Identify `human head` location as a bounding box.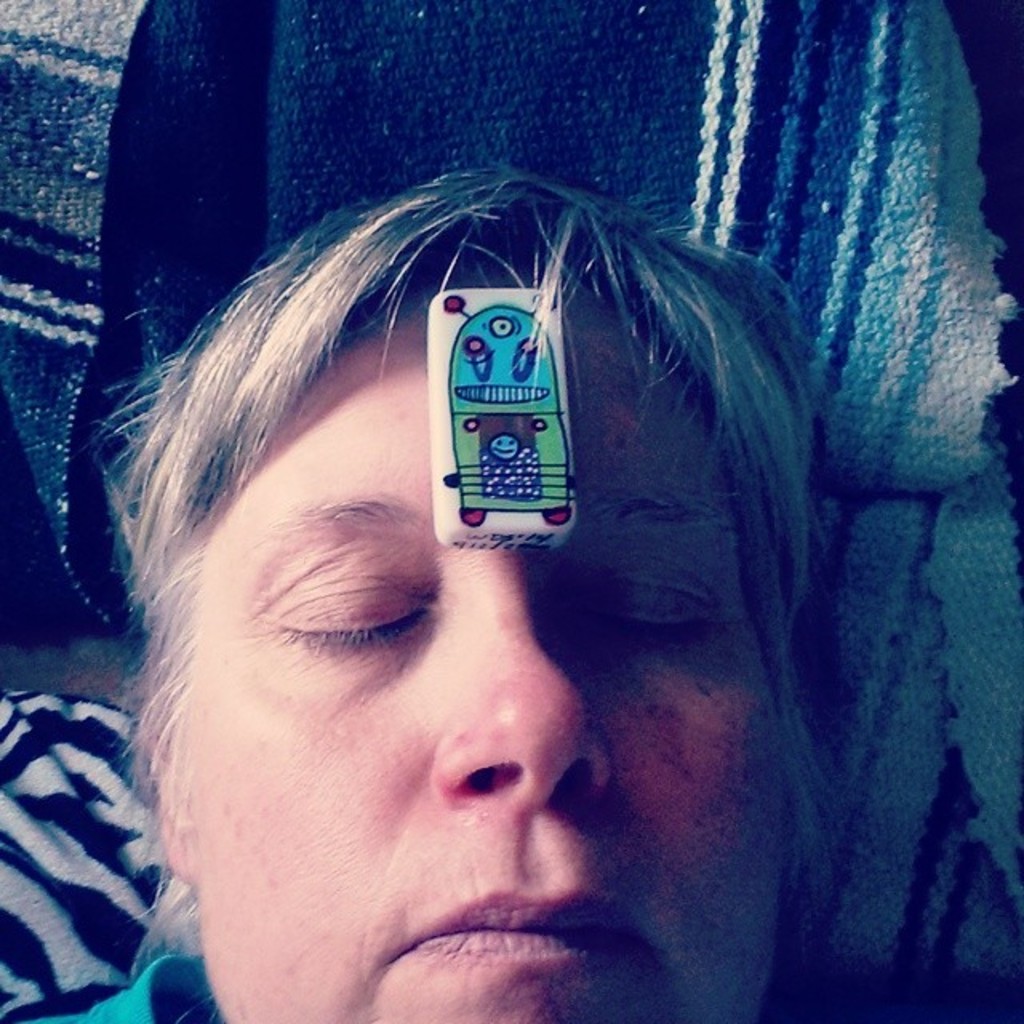
[x1=149, y1=91, x2=853, y2=1002].
